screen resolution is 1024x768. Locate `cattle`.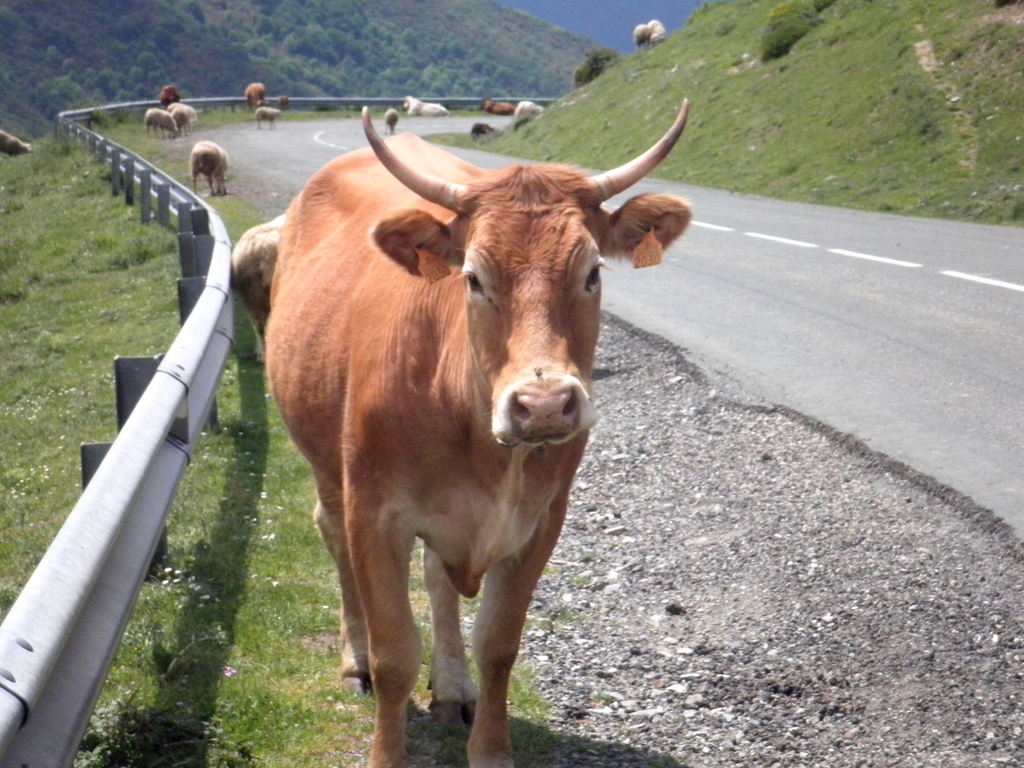
x1=632, y1=18, x2=667, y2=44.
